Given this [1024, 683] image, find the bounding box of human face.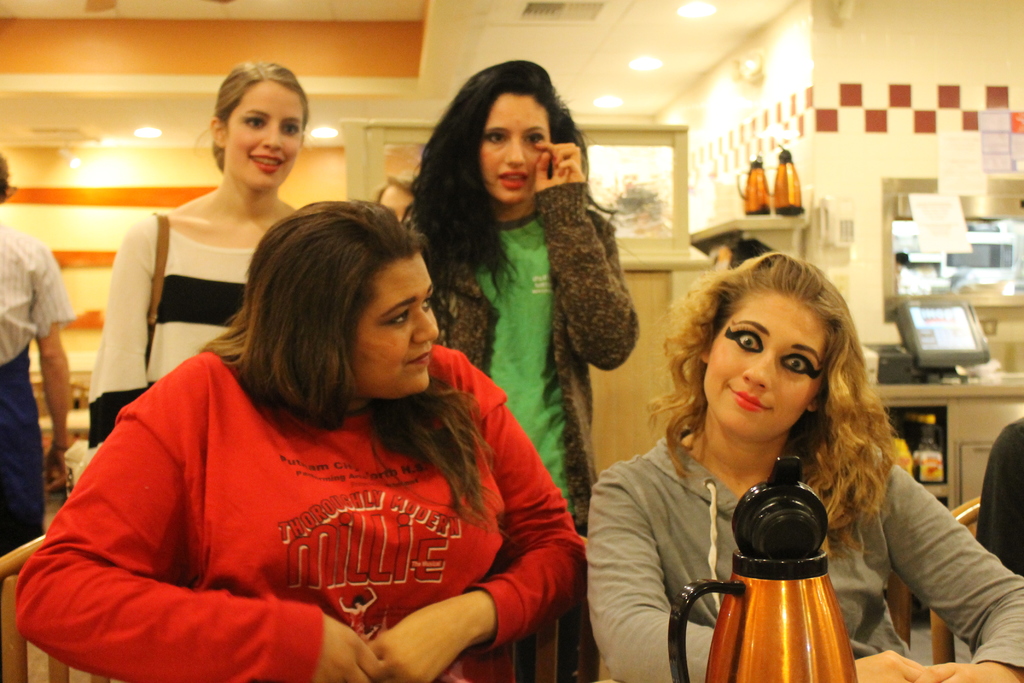
region(698, 281, 852, 463).
